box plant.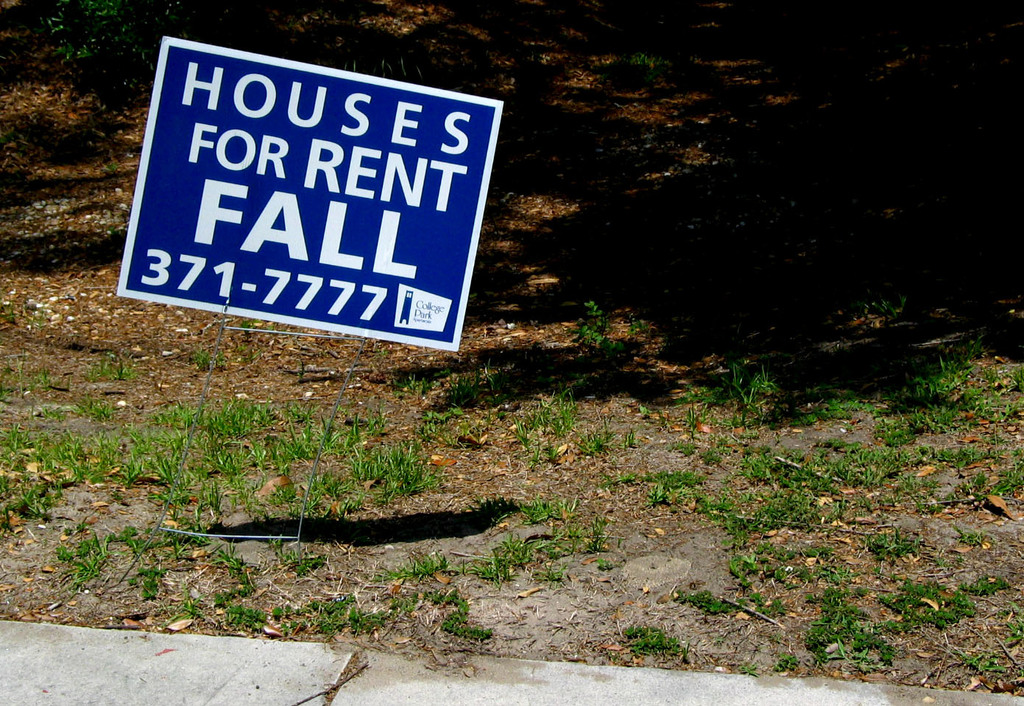
[left=951, top=520, right=988, bottom=546].
